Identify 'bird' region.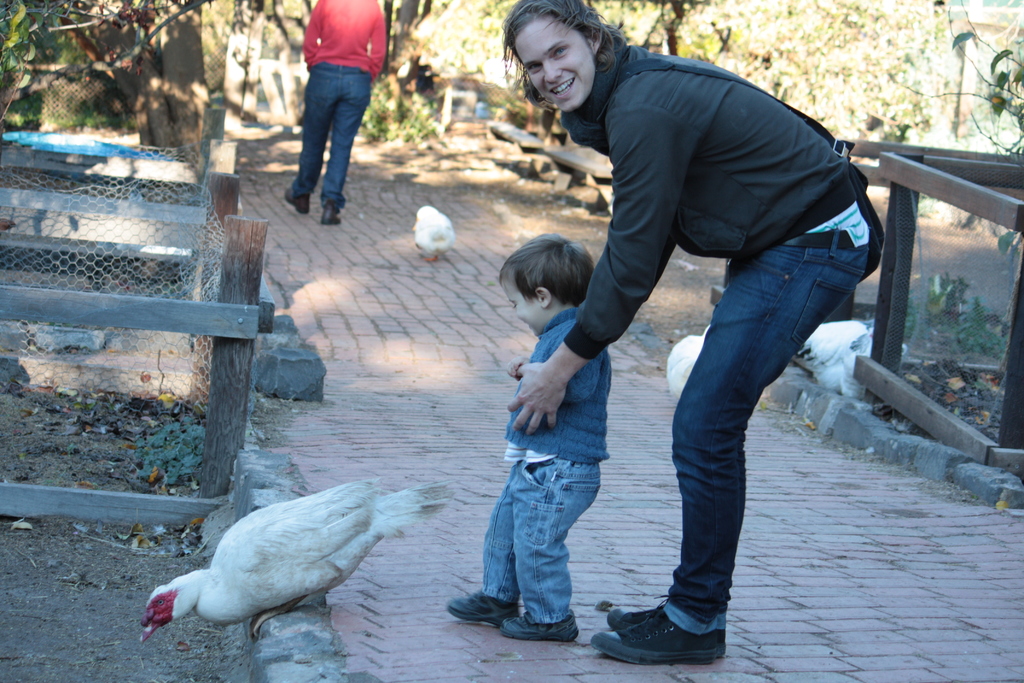
Region: {"x1": 788, "y1": 317, "x2": 879, "y2": 416}.
